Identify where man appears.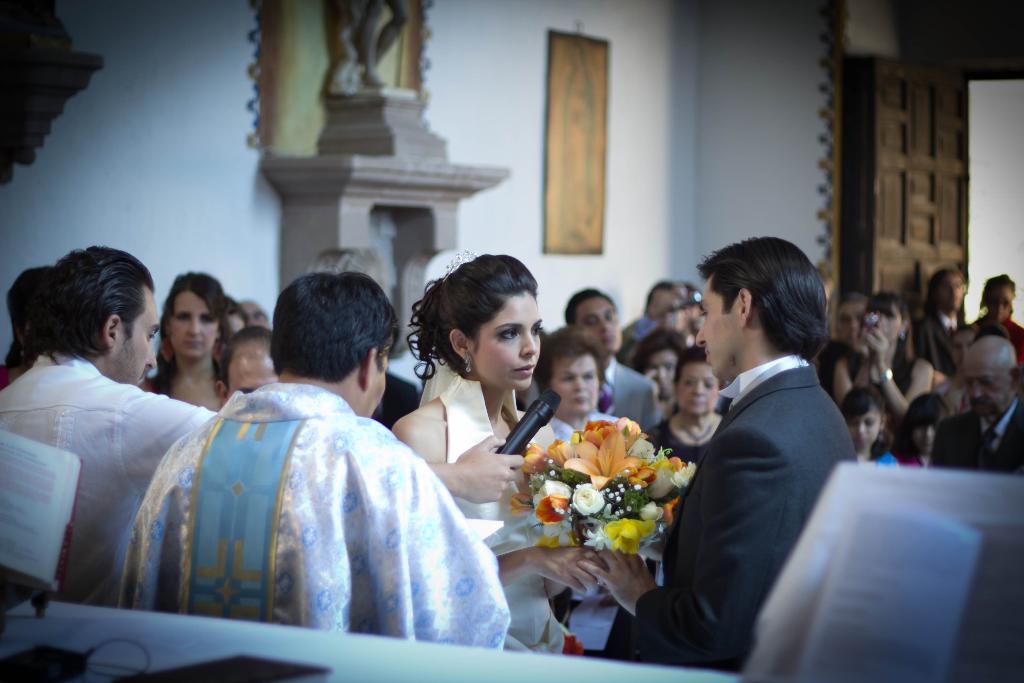
Appears at BBox(564, 289, 668, 435).
